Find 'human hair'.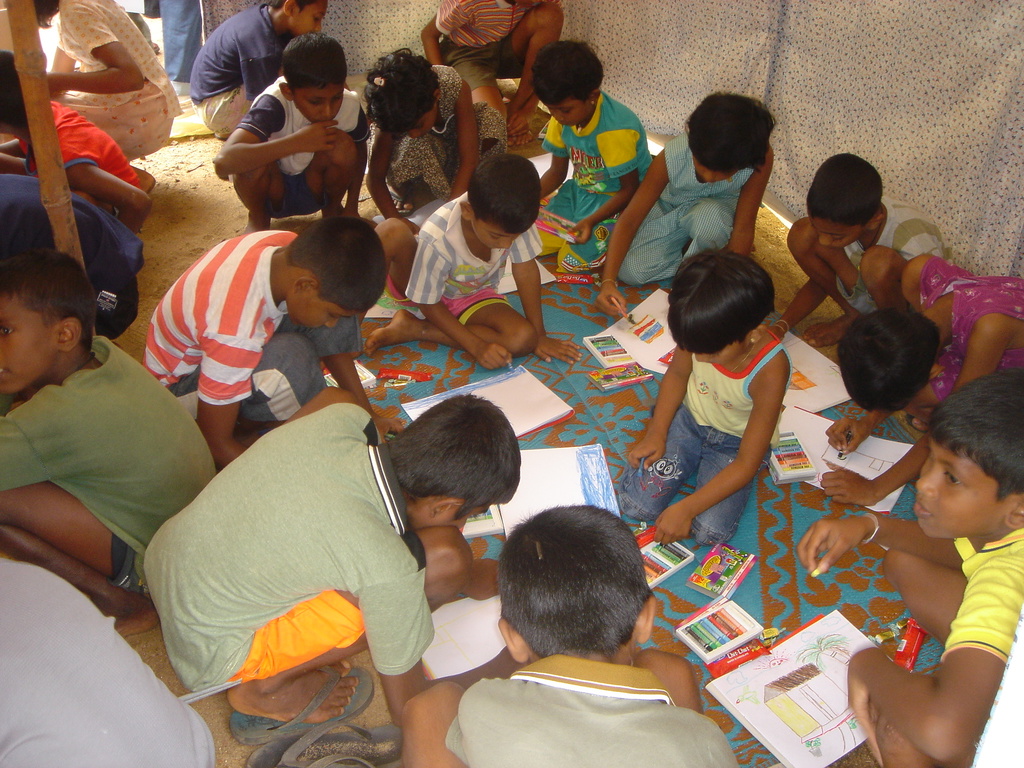
[29,0,63,31].
